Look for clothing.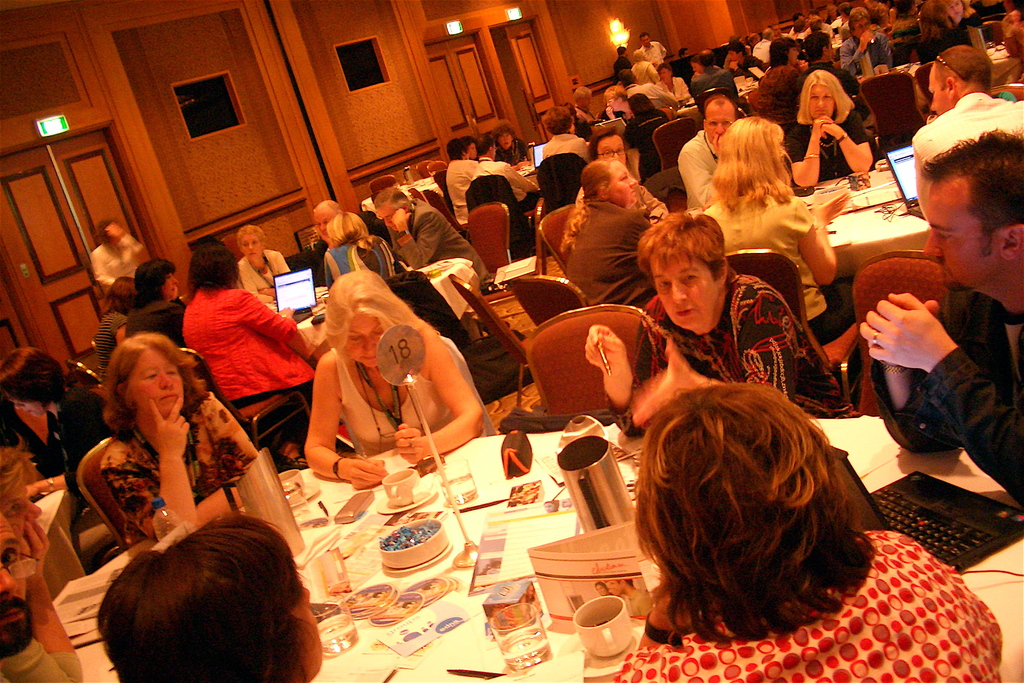
Found: [664,80,692,110].
